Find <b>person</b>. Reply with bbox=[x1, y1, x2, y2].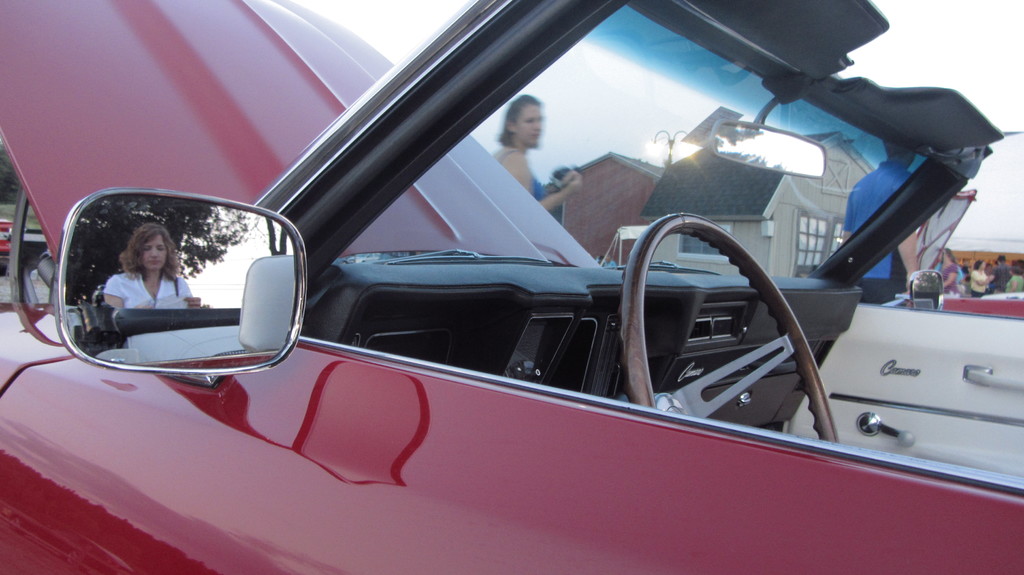
bbox=[833, 134, 935, 316].
